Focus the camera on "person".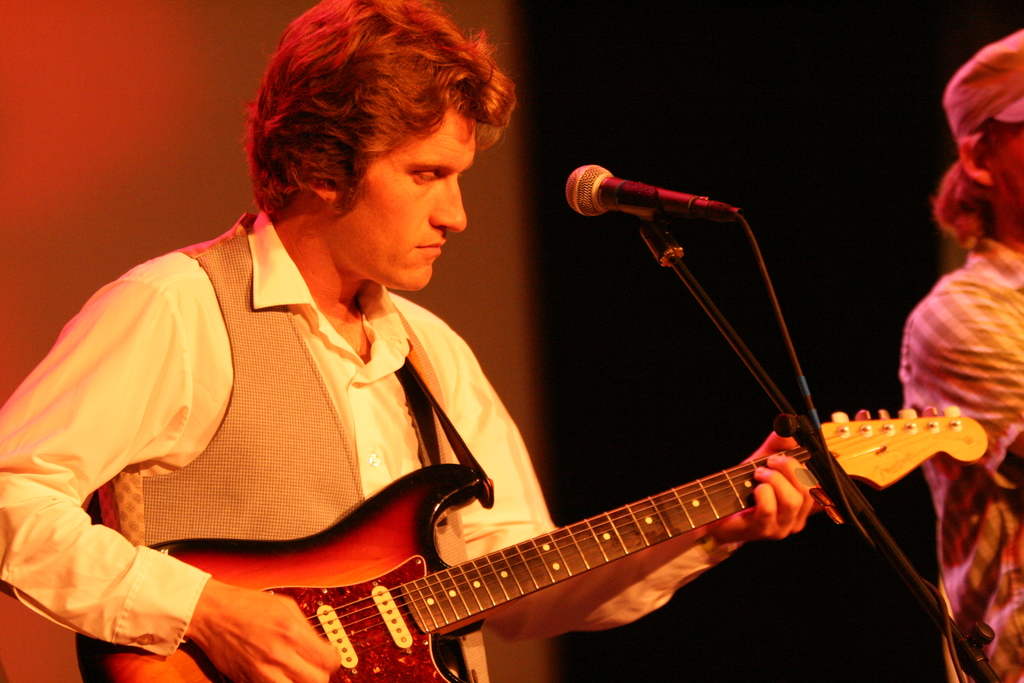
Focus region: {"left": 899, "top": 24, "right": 1023, "bottom": 682}.
